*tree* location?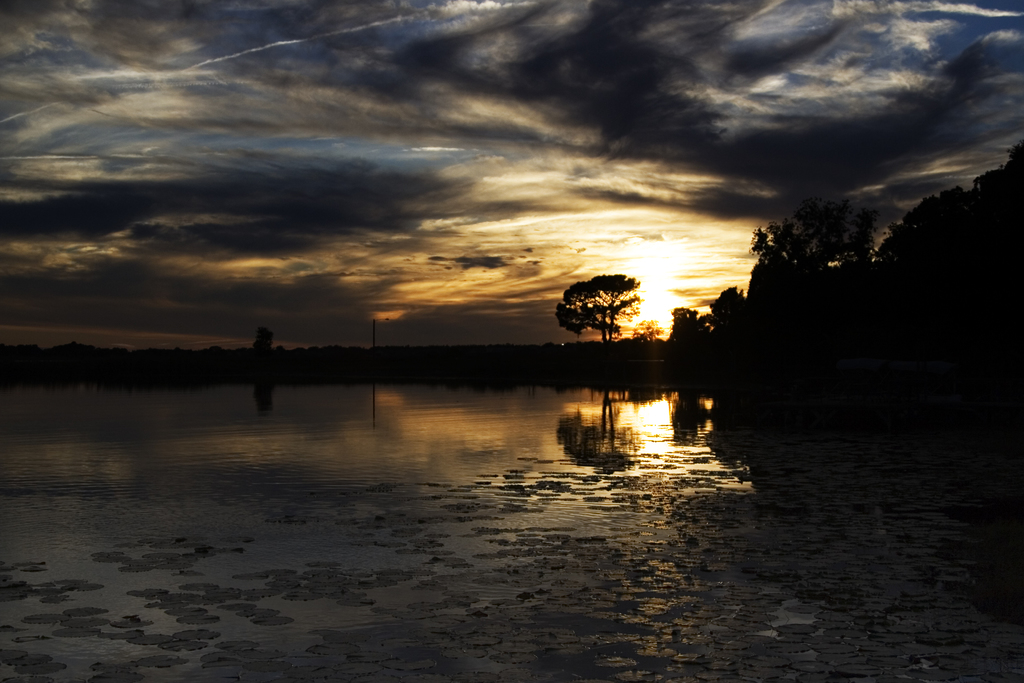
x1=666, y1=304, x2=711, y2=353
